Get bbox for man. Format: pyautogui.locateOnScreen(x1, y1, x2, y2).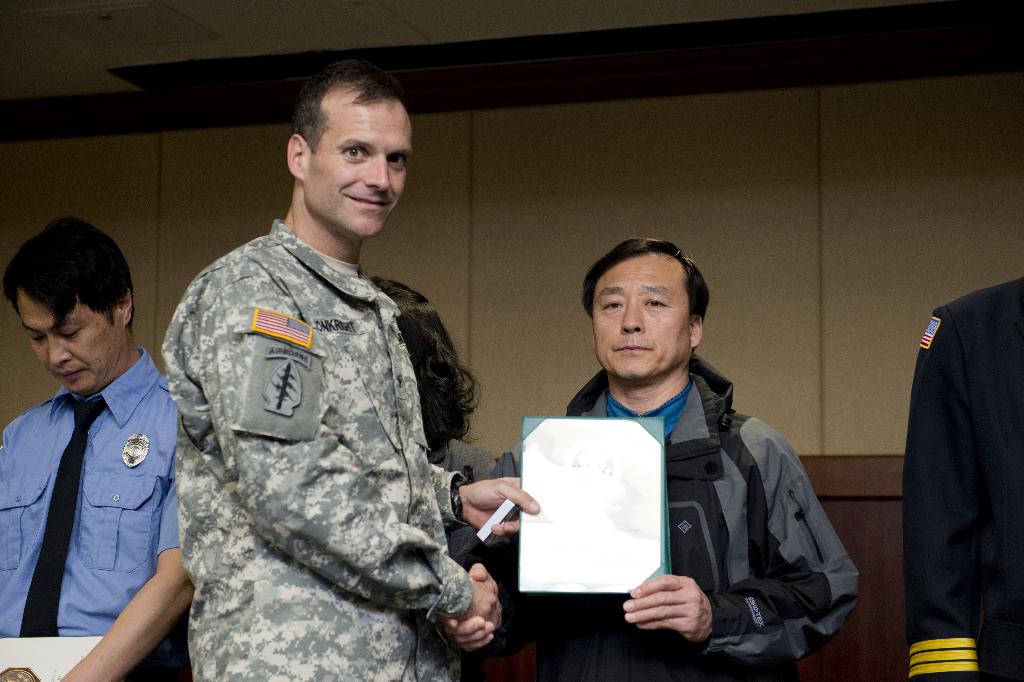
pyautogui.locateOnScreen(906, 278, 1023, 681).
